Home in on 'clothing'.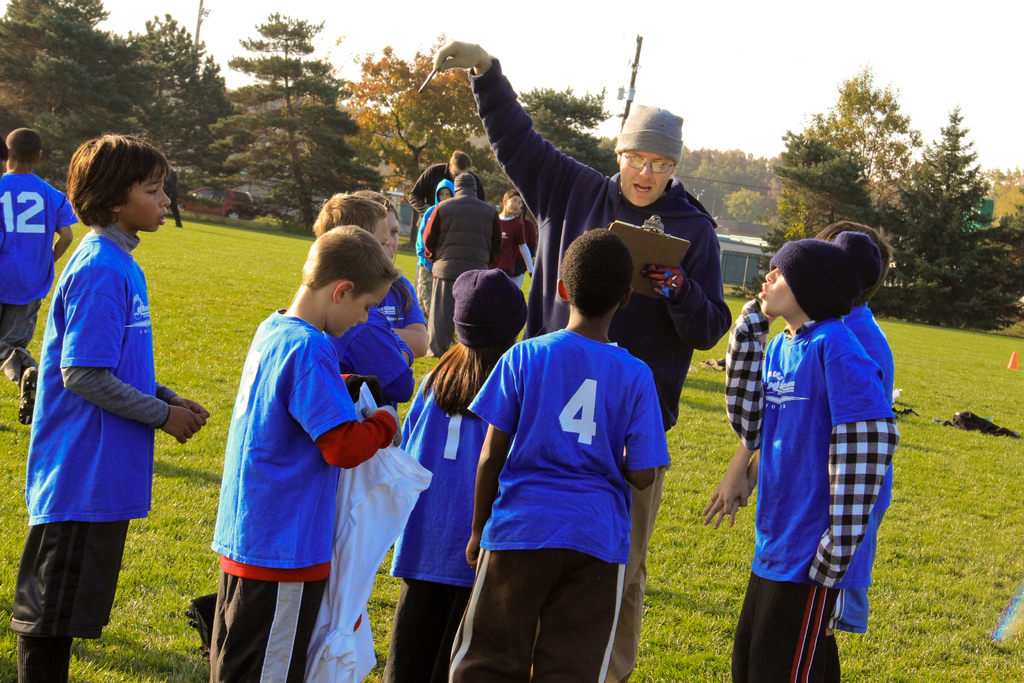
Homed in at locate(412, 180, 458, 322).
